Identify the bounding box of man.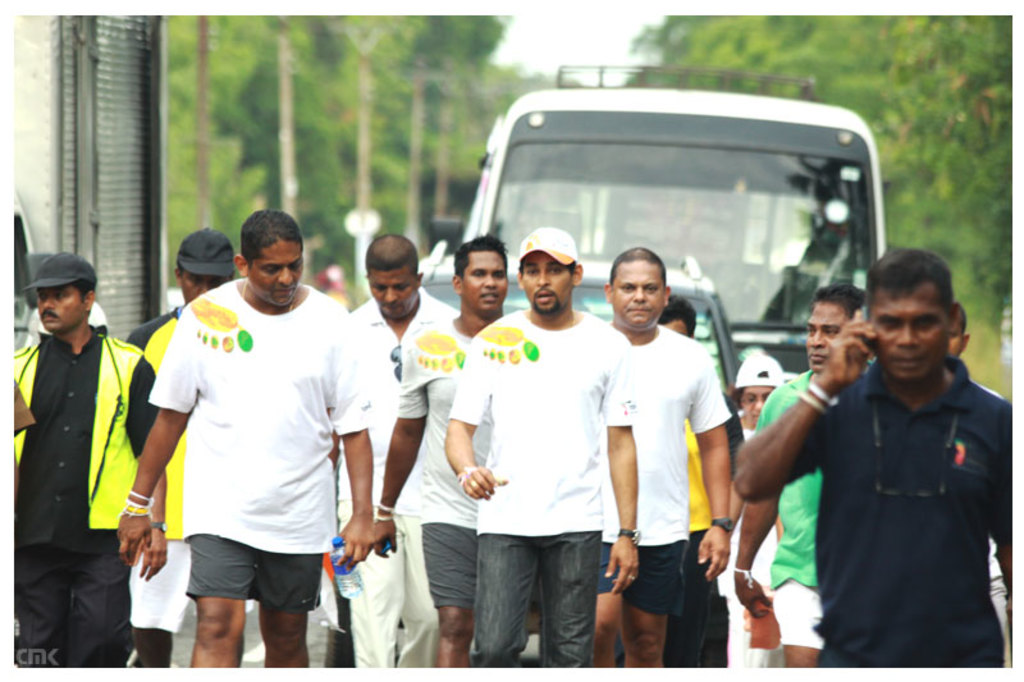
pyautogui.locateOnScreen(607, 248, 731, 669).
